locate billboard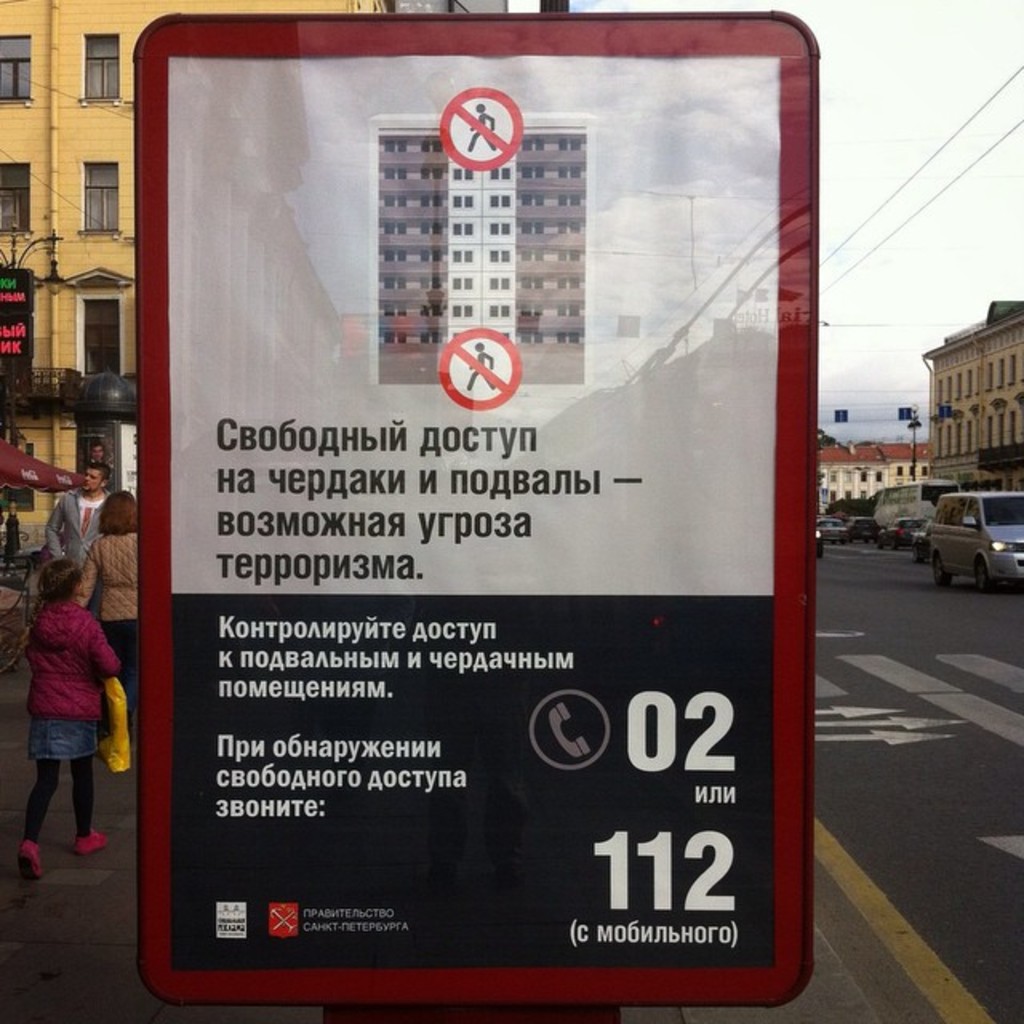
BBox(138, 10, 816, 1006)
